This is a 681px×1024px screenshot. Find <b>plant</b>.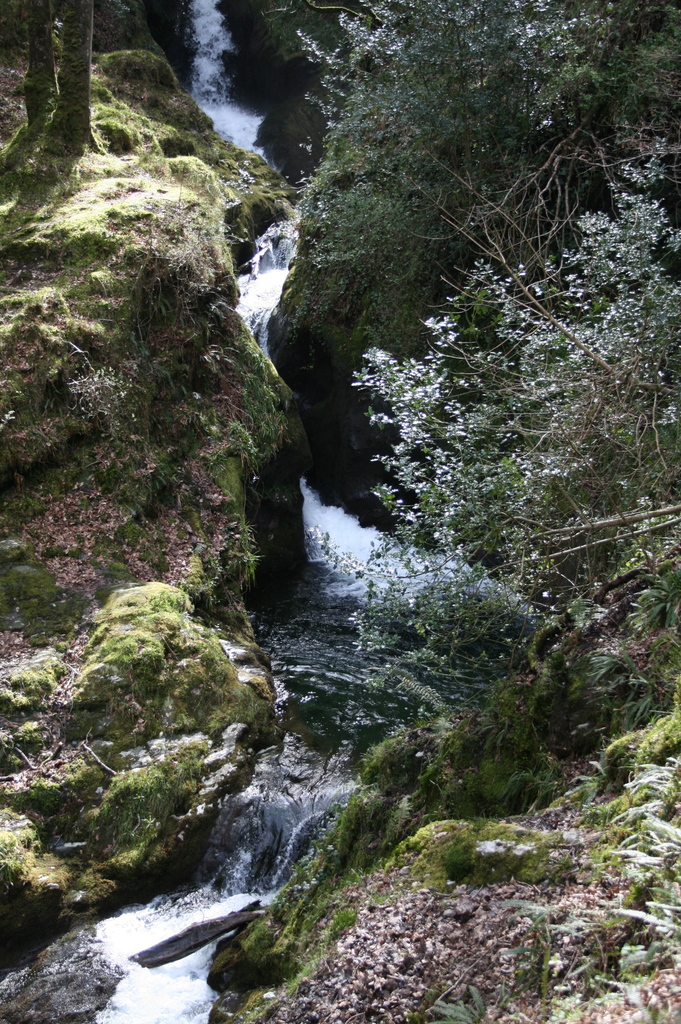
Bounding box: x1=0 y1=375 x2=20 y2=452.
